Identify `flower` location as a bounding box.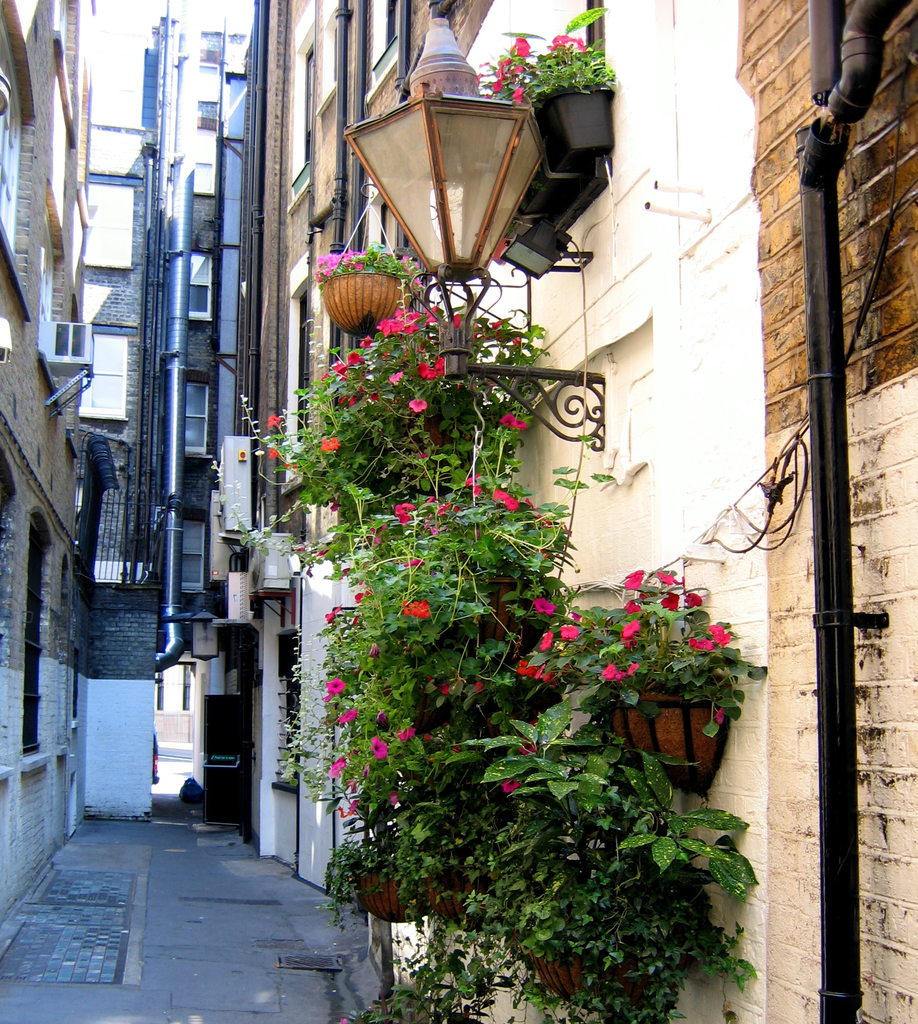
{"left": 320, "top": 675, "right": 350, "bottom": 706}.
